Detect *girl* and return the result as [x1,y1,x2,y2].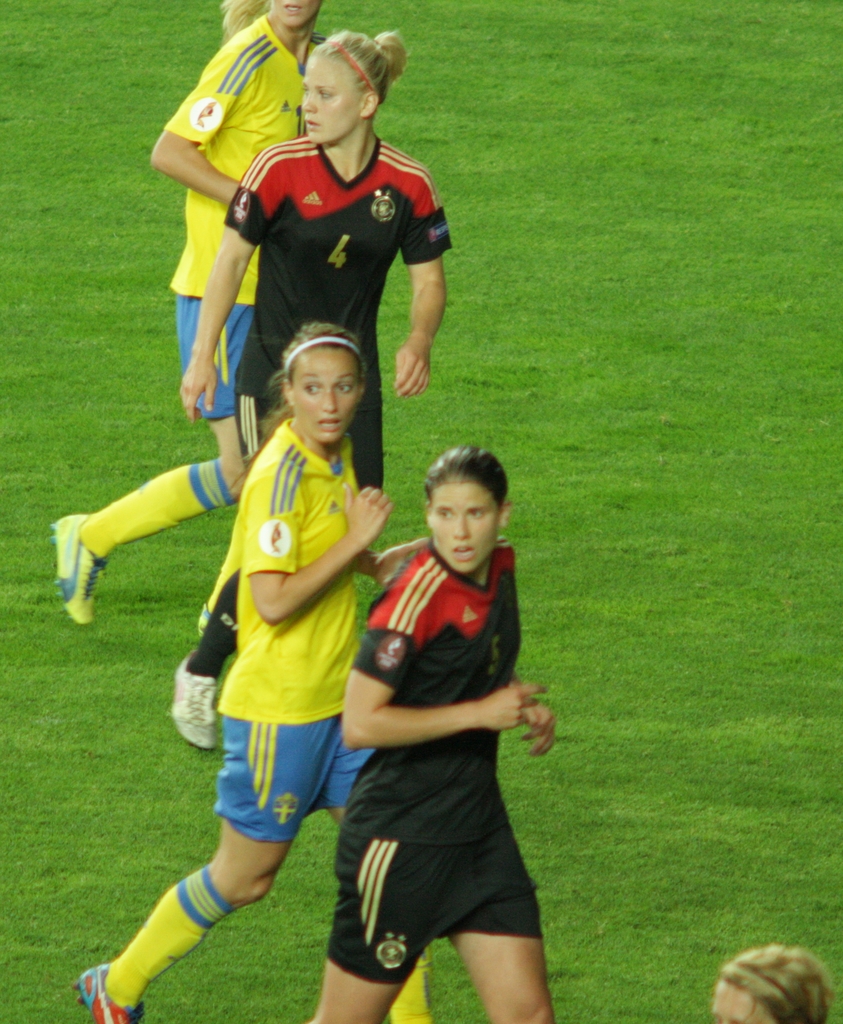
[72,319,426,1023].
